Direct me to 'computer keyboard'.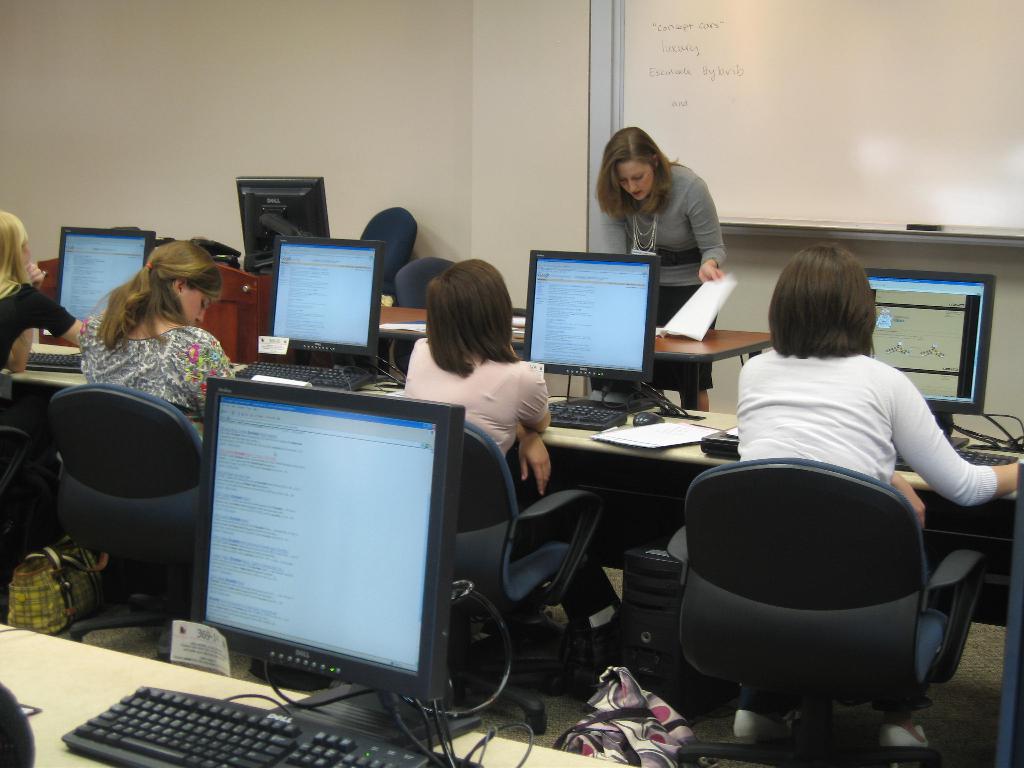
Direction: box=[56, 688, 484, 767].
